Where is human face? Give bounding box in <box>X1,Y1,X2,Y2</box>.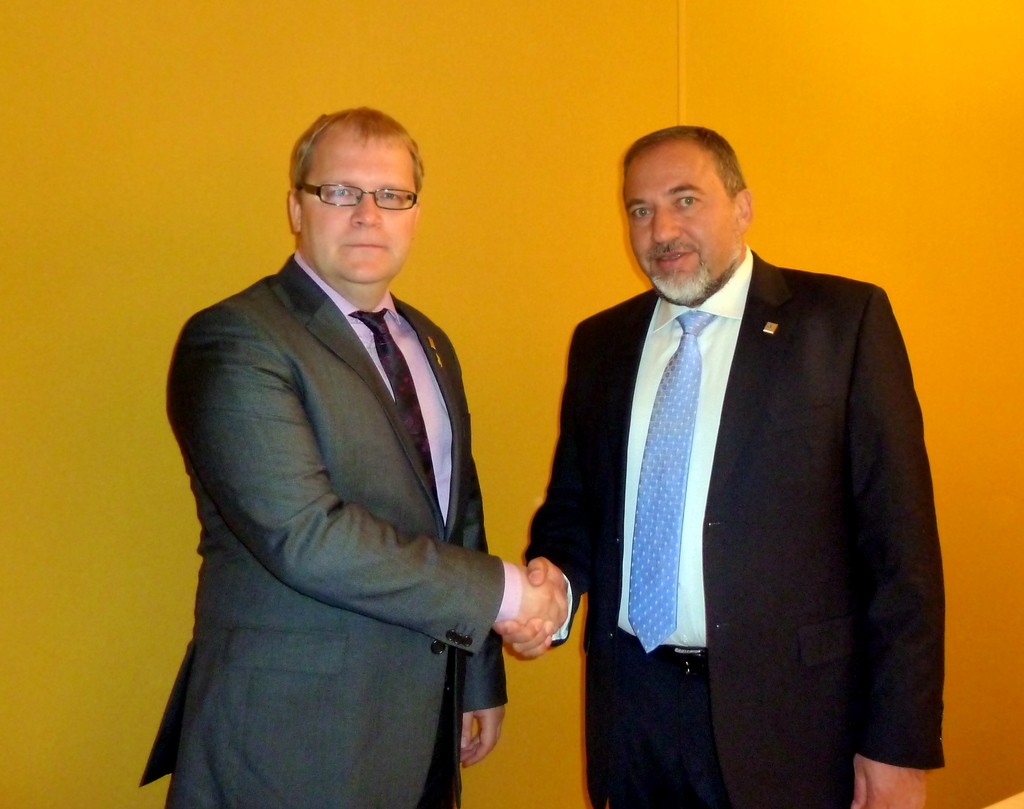
<box>297,122,418,285</box>.
